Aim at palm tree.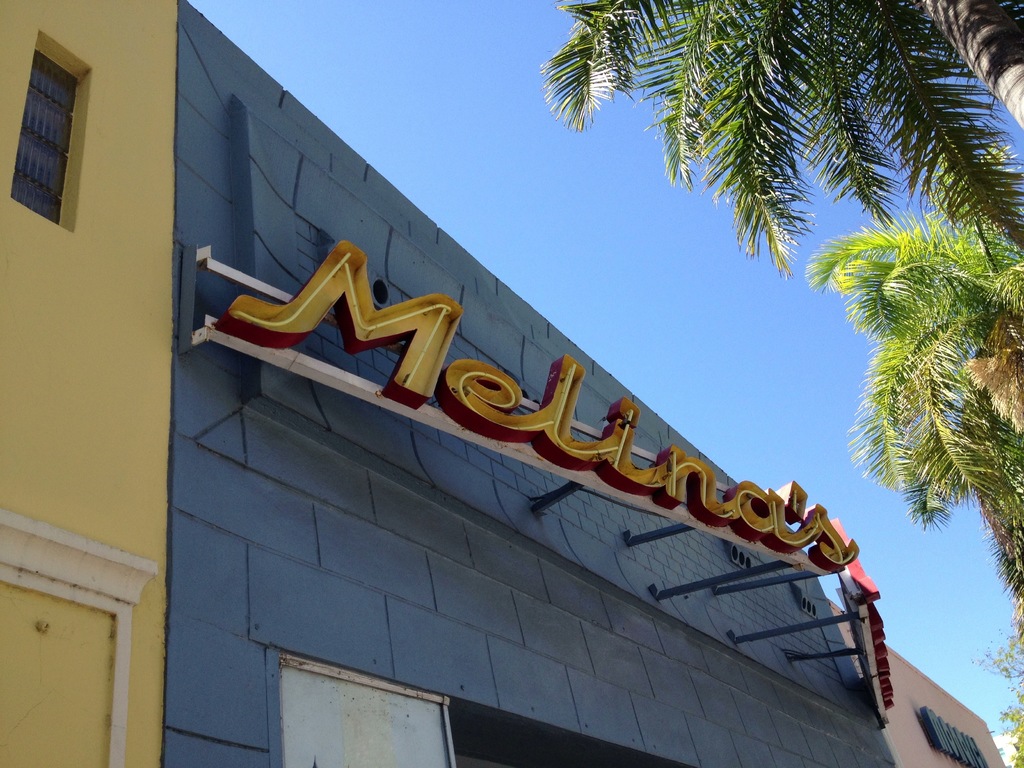
Aimed at [x1=795, y1=202, x2=1023, y2=613].
